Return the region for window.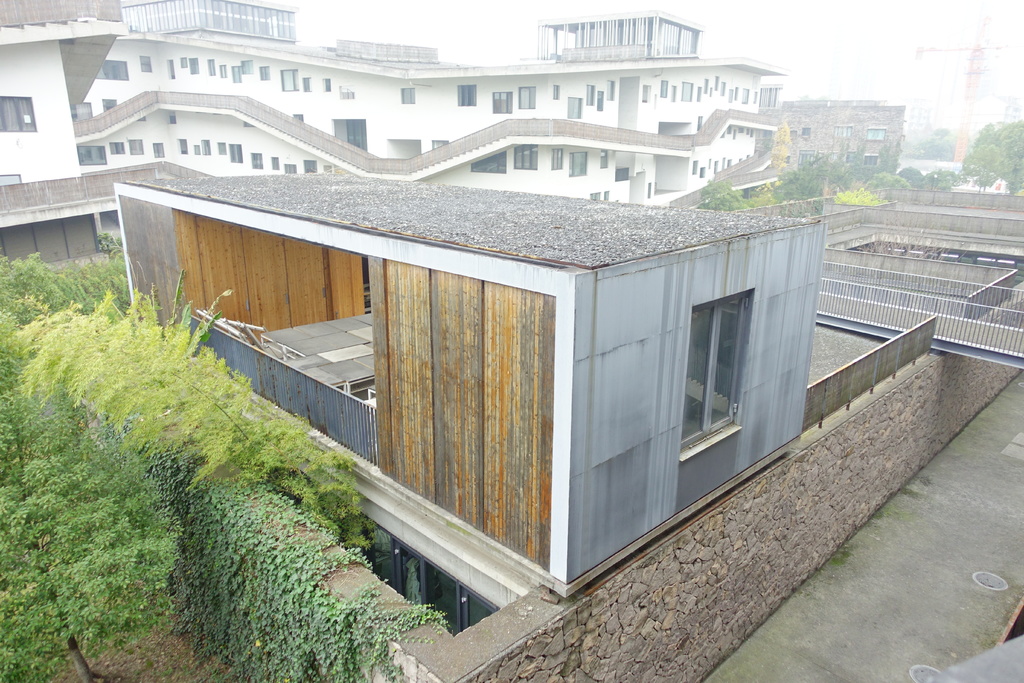
<region>727, 90, 732, 104</region>.
